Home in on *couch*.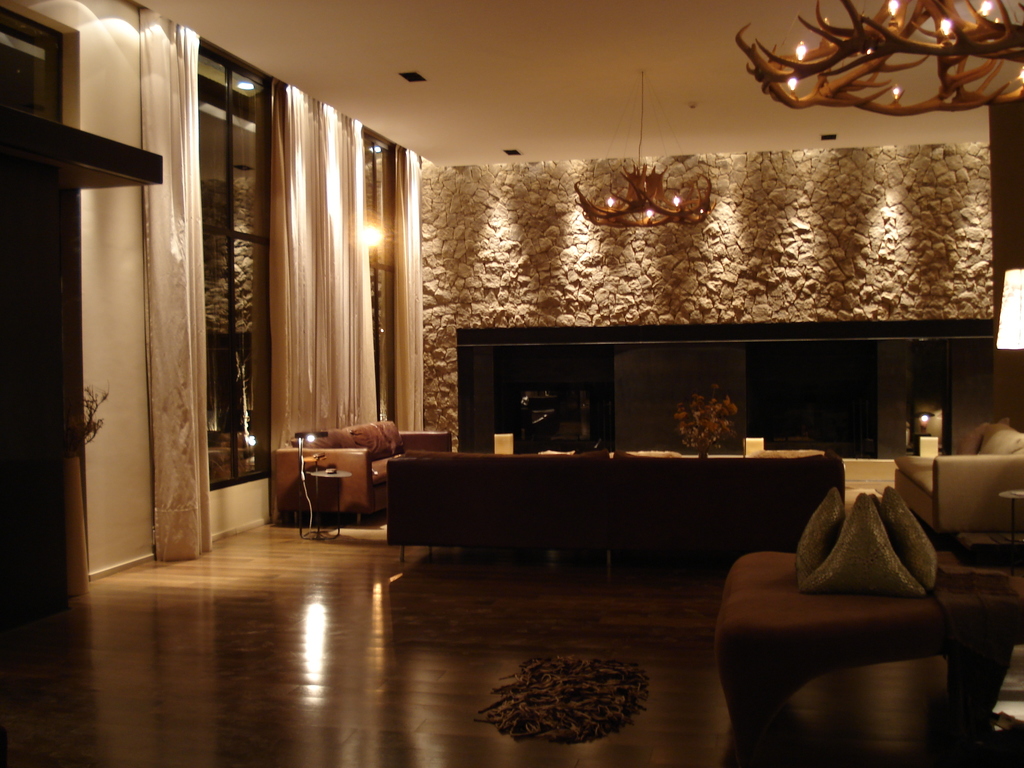
Homed in at bbox=[344, 434, 847, 580].
